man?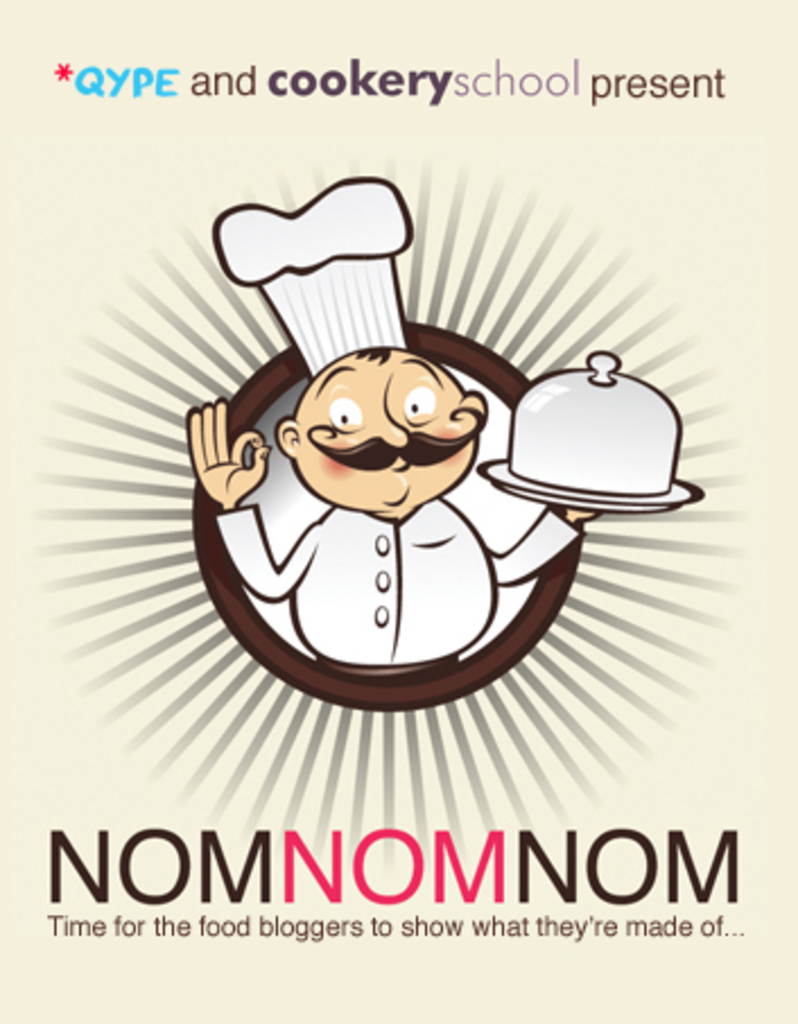
bbox=[181, 172, 592, 660]
